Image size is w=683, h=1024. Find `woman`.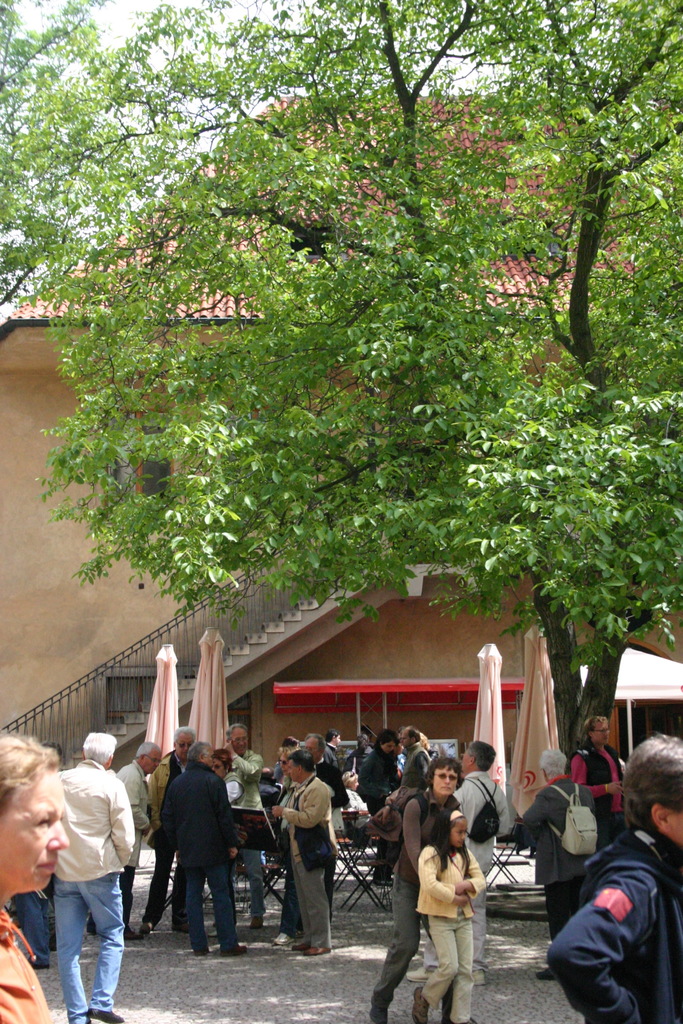
[372, 756, 465, 1023].
